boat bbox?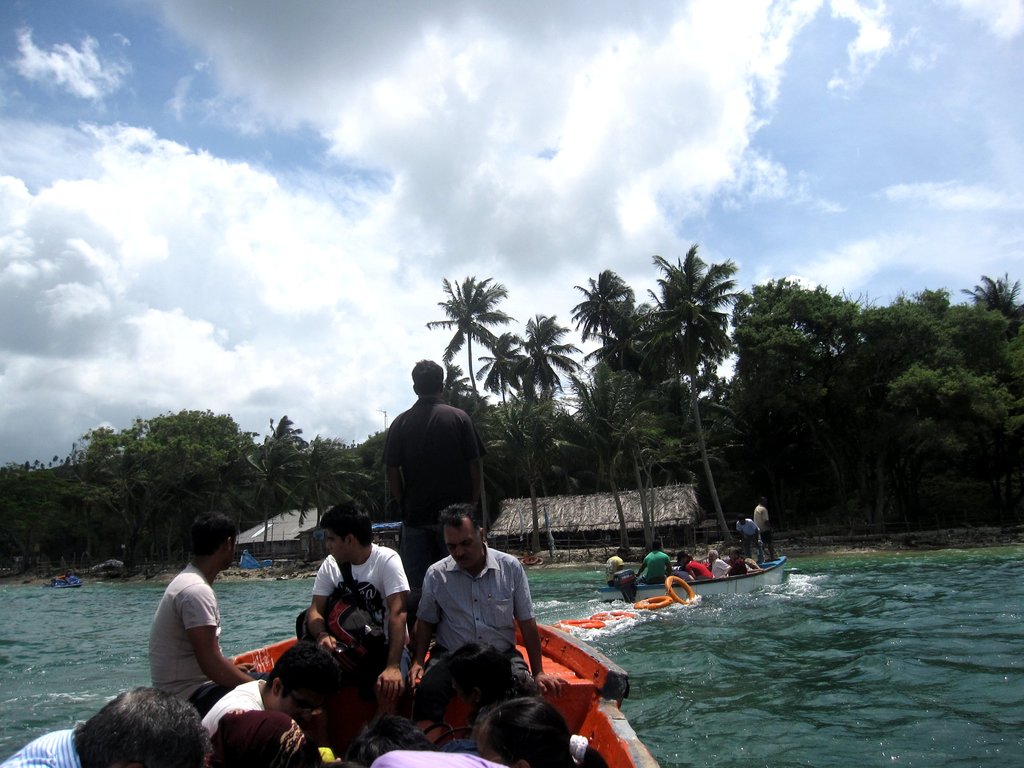
225/617/666/767
